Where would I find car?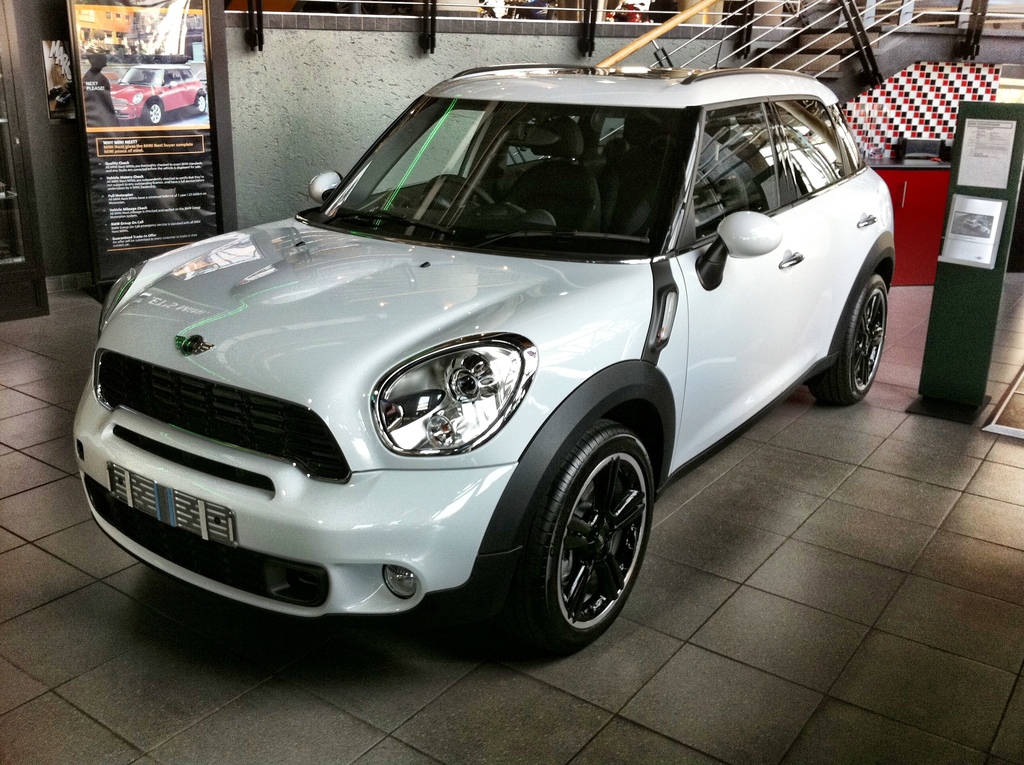
At box(74, 1, 897, 645).
